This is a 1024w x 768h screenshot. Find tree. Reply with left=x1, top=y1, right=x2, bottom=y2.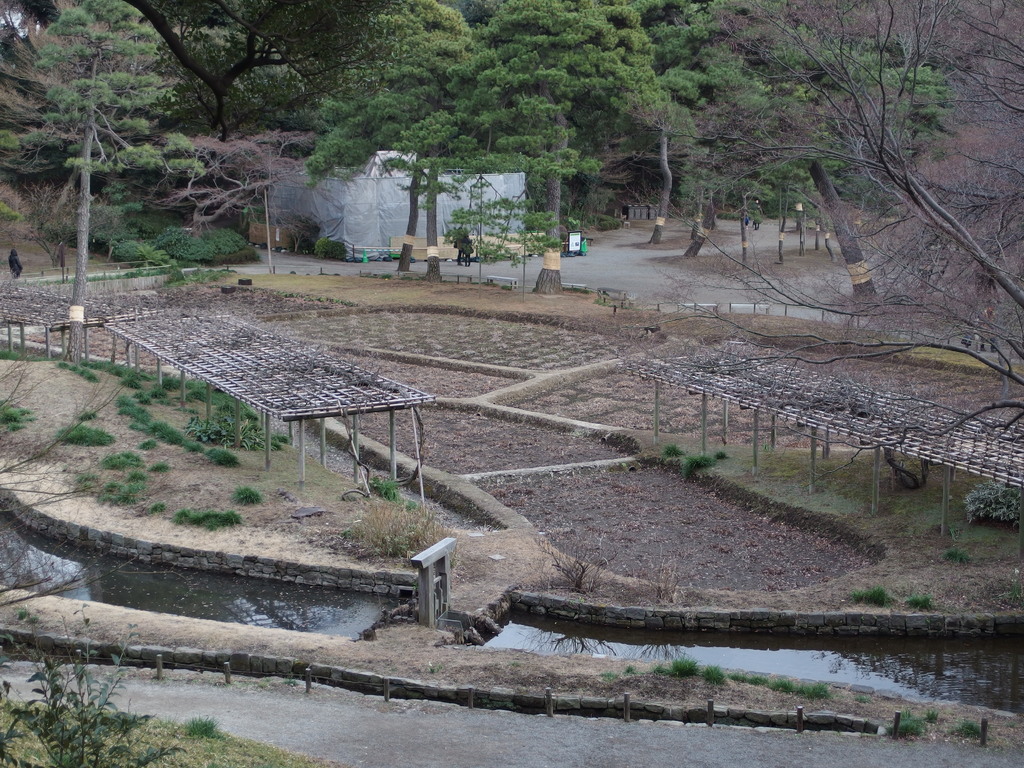
left=607, top=0, right=1023, bottom=461.
